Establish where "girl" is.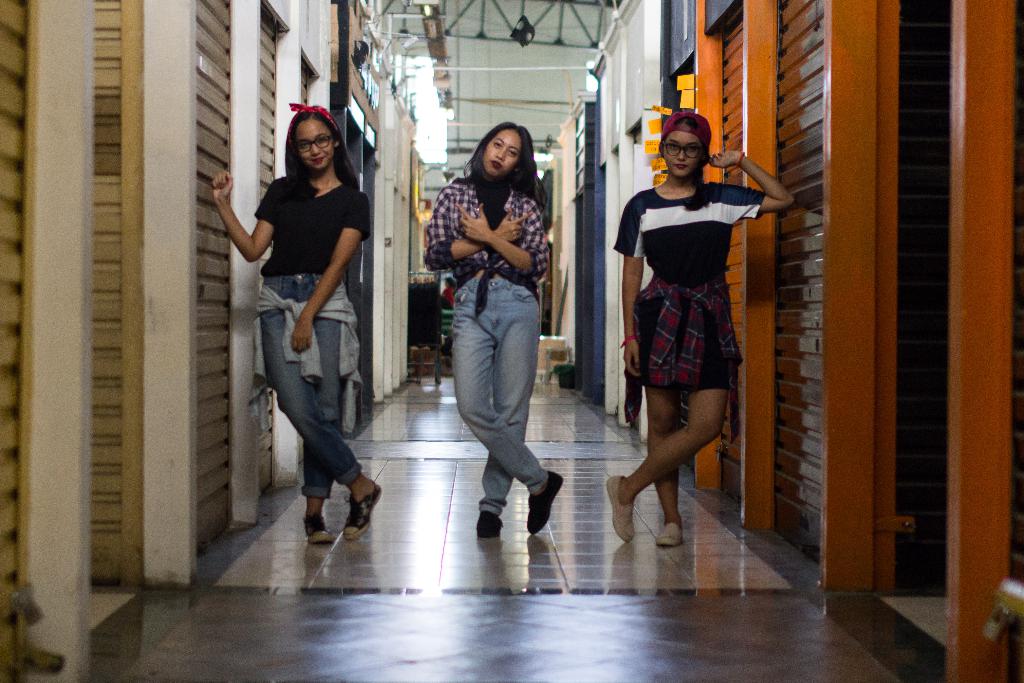
Established at 214/104/383/544.
